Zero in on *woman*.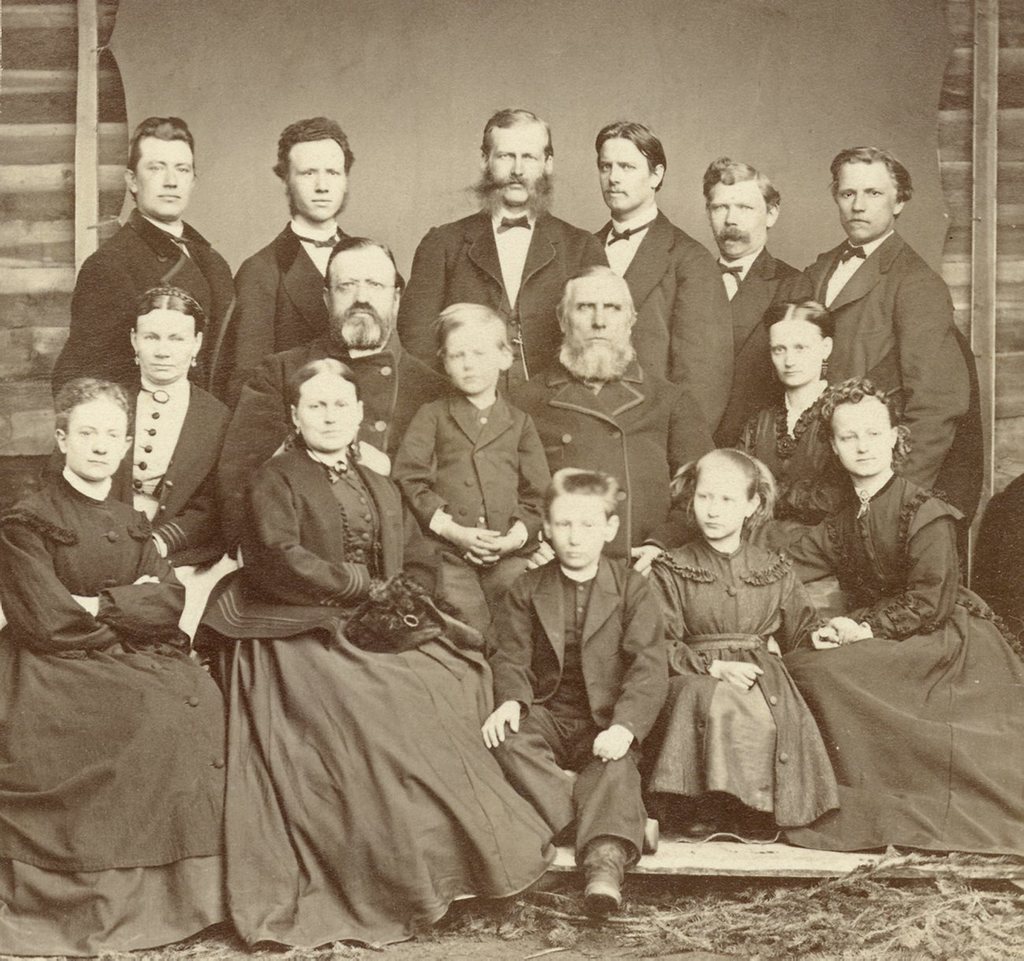
Zeroed in: Rect(775, 373, 1023, 844).
